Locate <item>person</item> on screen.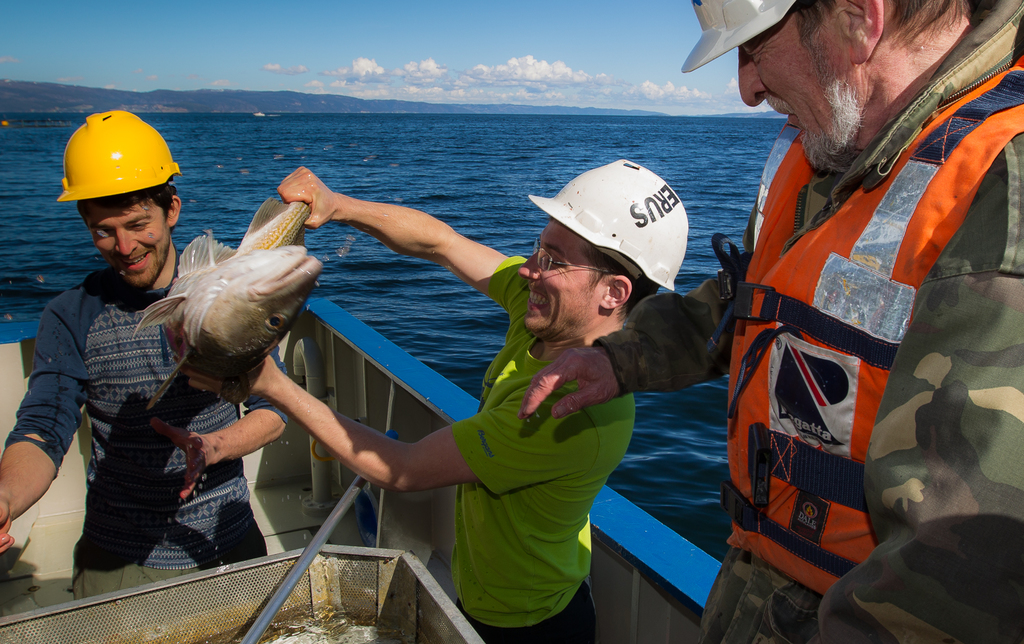
On screen at box=[0, 110, 301, 600].
